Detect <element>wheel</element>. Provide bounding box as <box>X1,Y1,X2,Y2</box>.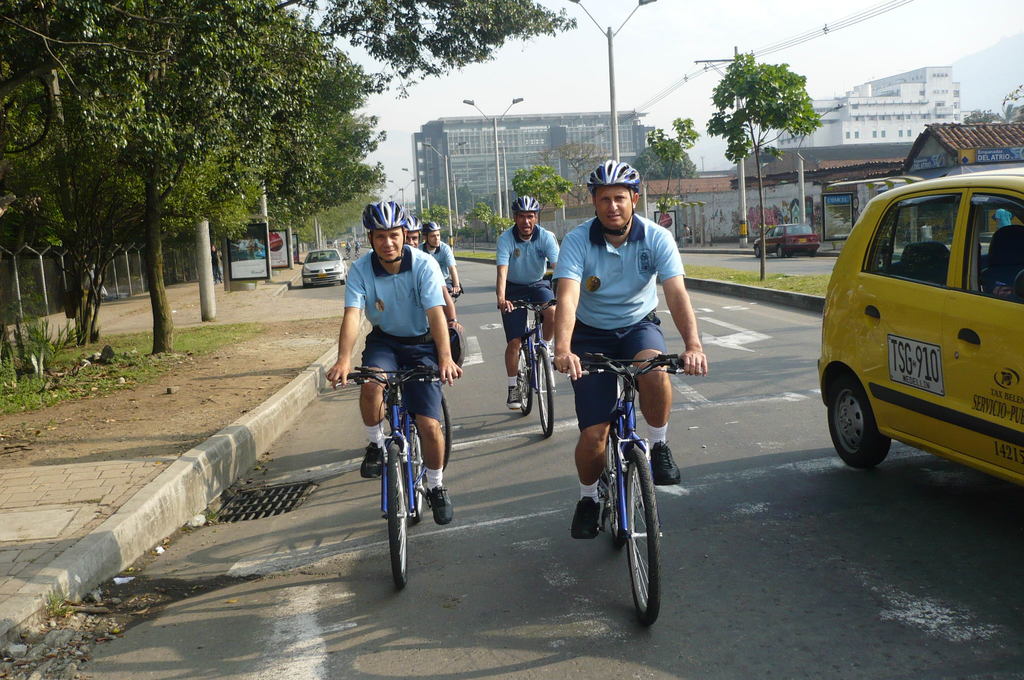
<box>379,439,417,594</box>.
